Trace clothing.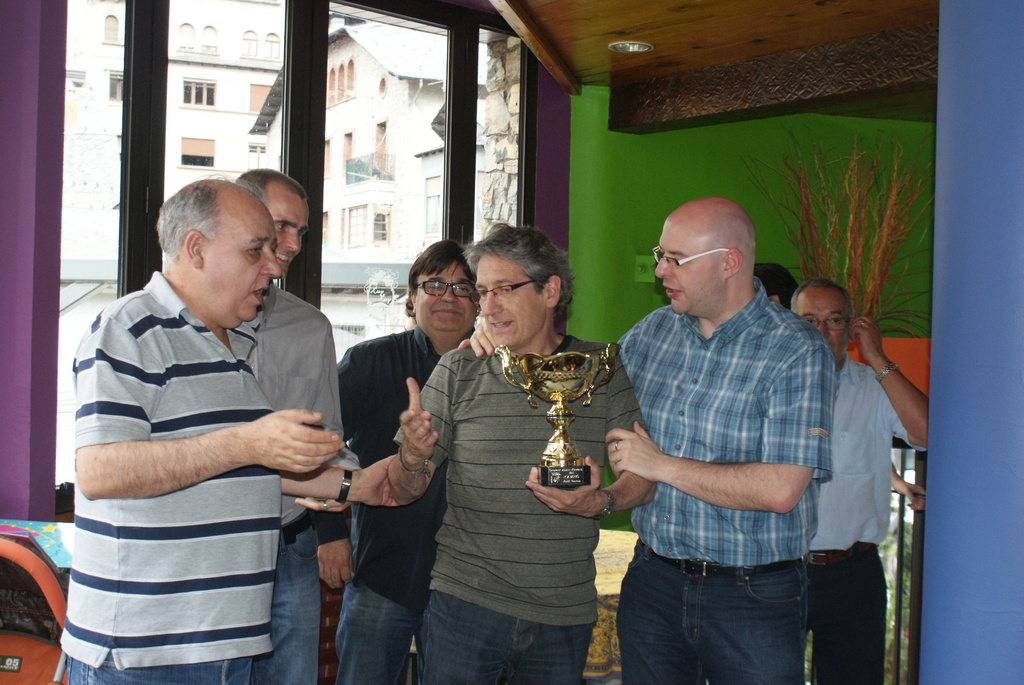
Traced to 61, 236, 355, 652.
